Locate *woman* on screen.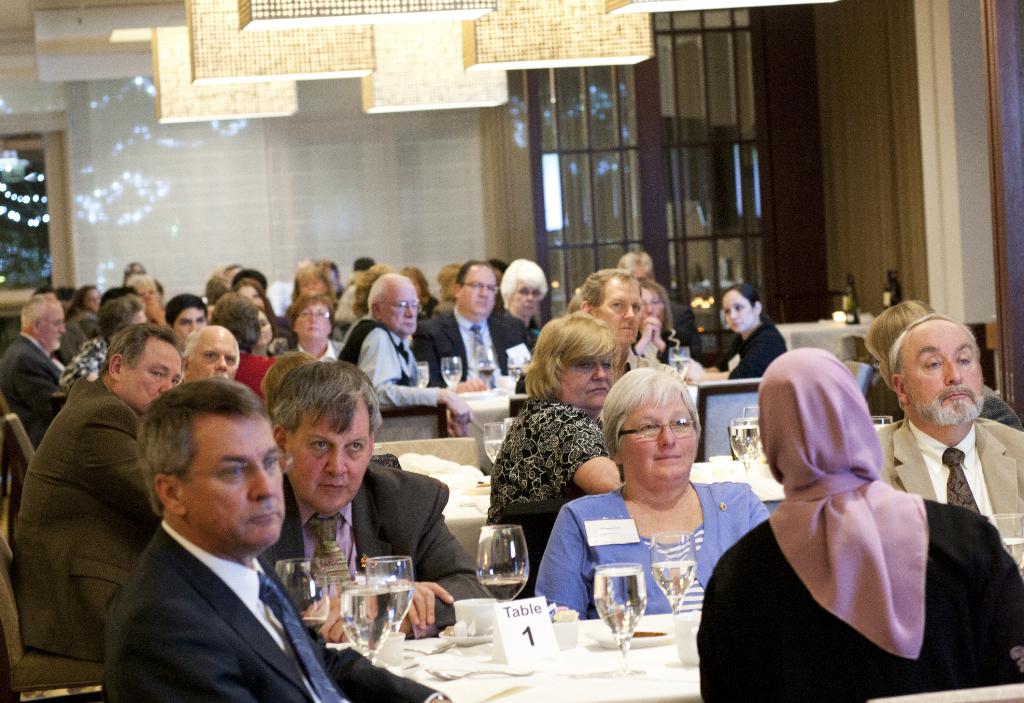
On screen at box=[685, 284, 799, 382].
